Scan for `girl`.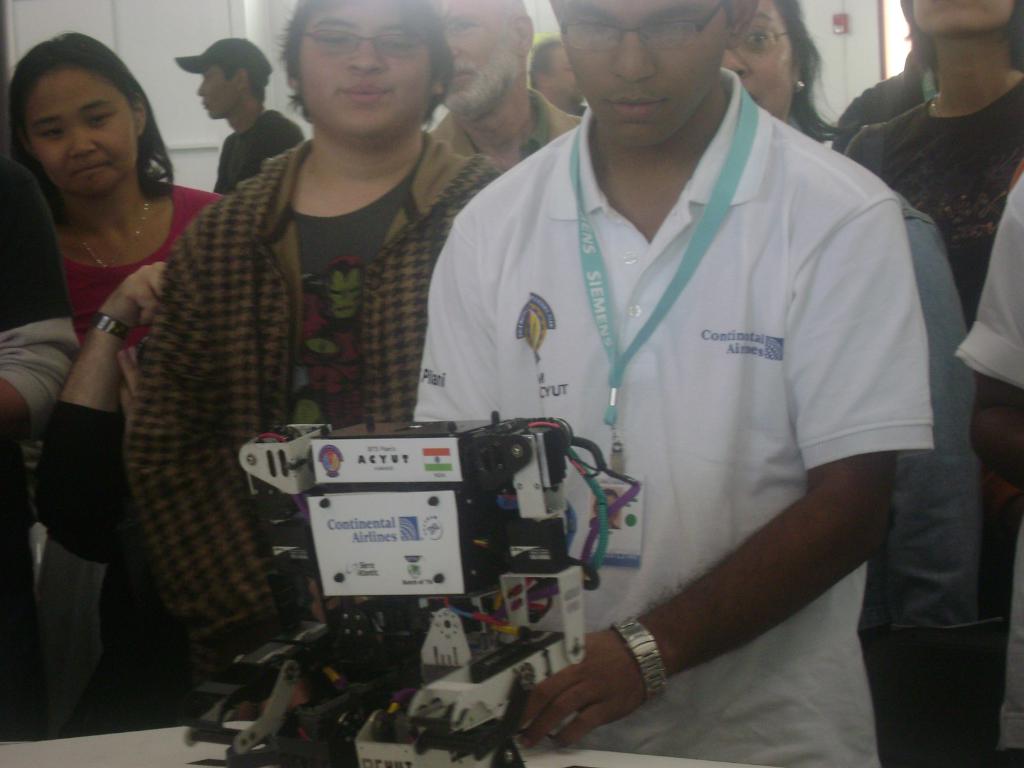
Scan result: <bbox>6, 26, 222, 369</bbox>.
